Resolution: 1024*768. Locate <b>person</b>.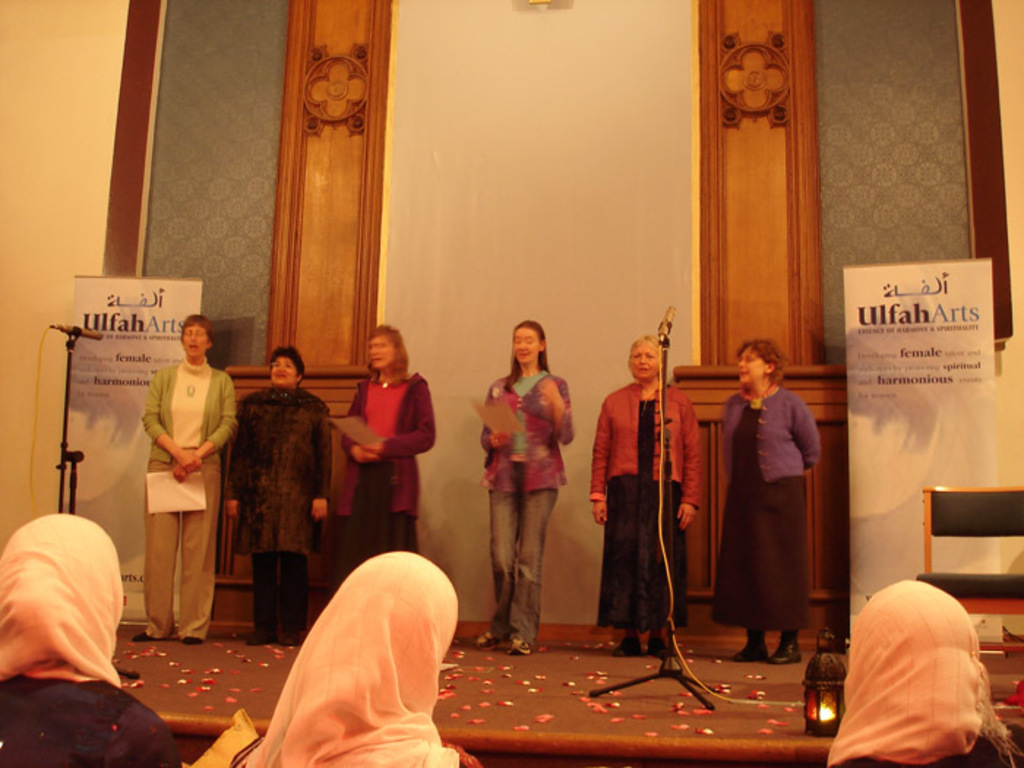
region(331, 326, 436, 595).
